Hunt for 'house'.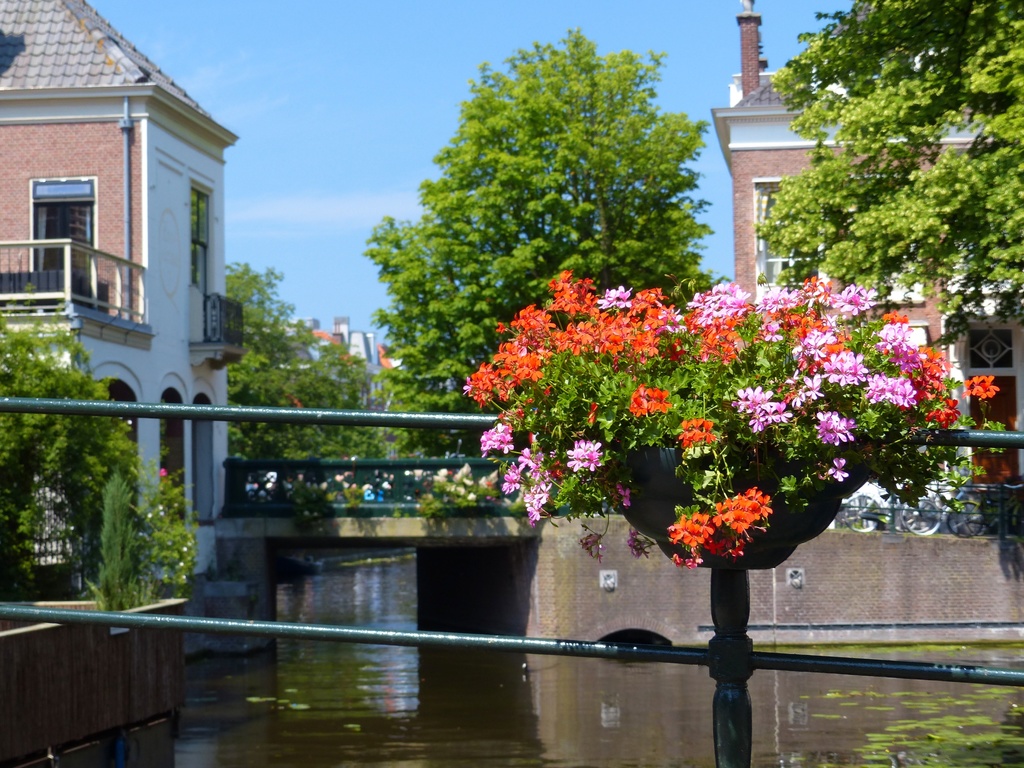
Hunted down at bbox=(0, 0, 247, 578).
